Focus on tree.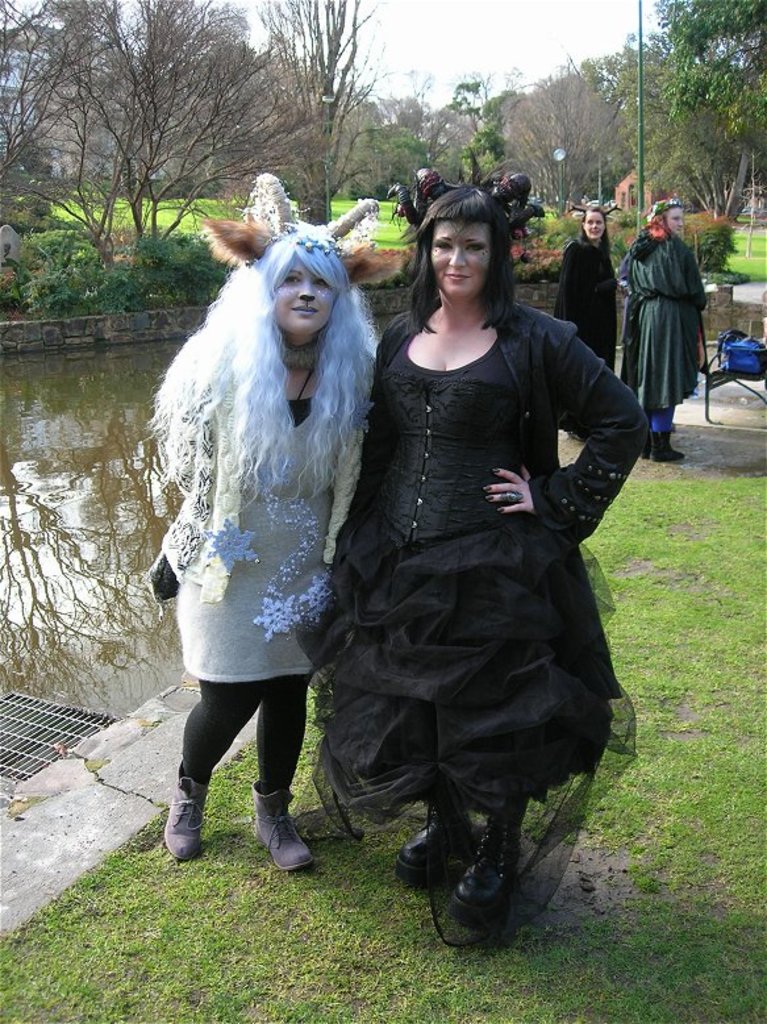
Focused at 512 45 655 204.
